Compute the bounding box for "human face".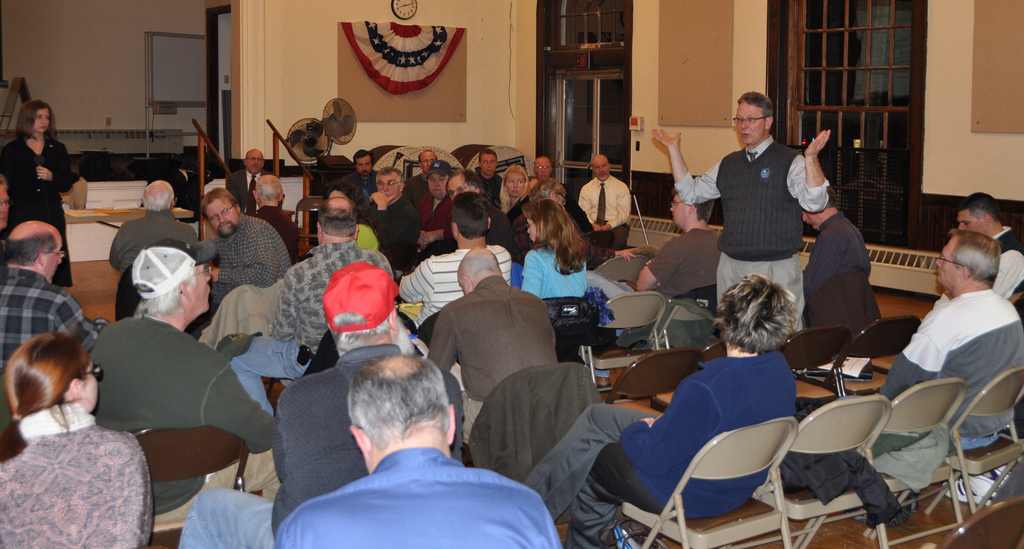
l=188, t=258, r=216, b=311.
